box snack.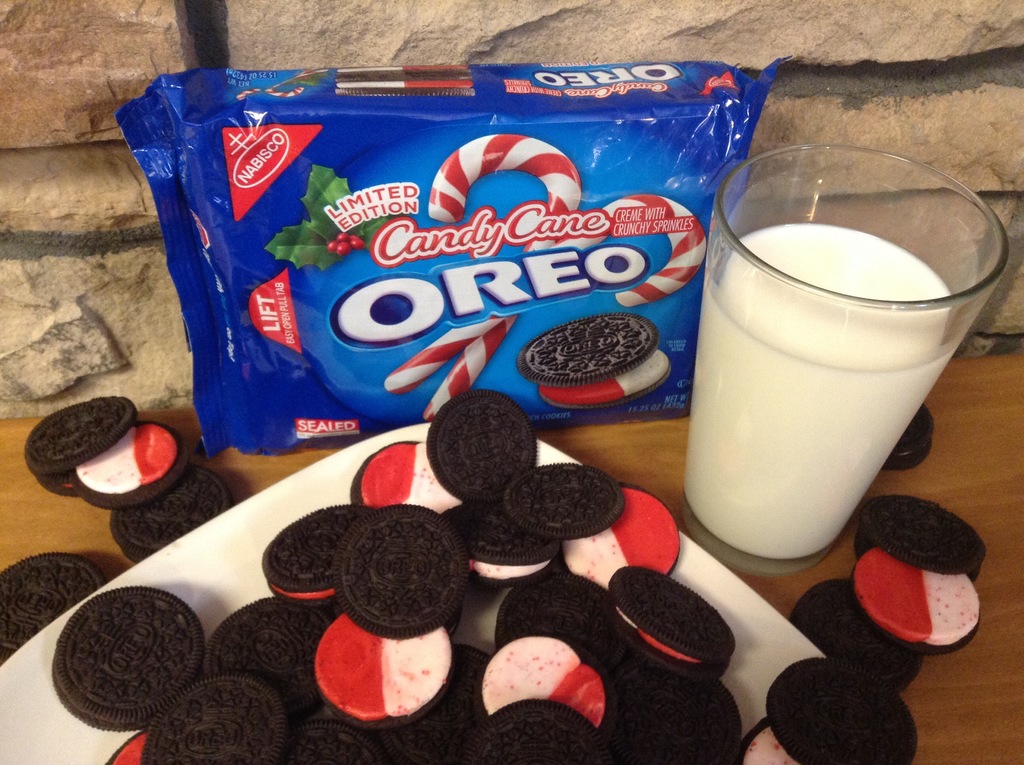
{"left": 878, "top": 401, "right": 930, "bottom": 469}.
